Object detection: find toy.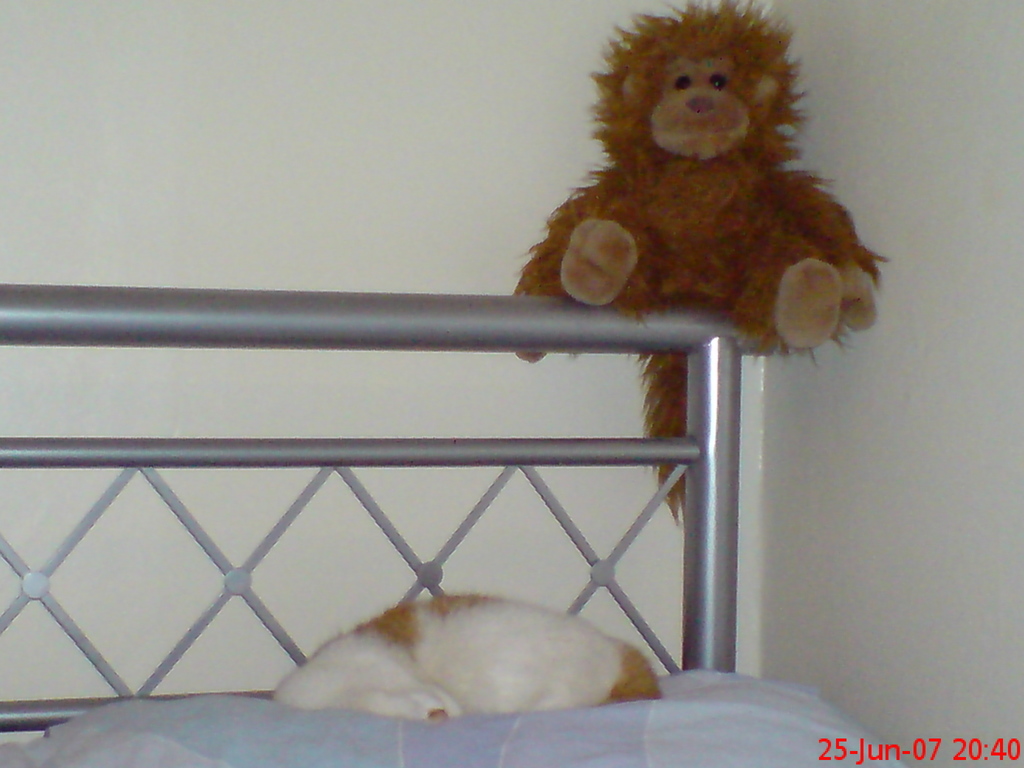
(left=522, top=0, right=864, bottom=370).
